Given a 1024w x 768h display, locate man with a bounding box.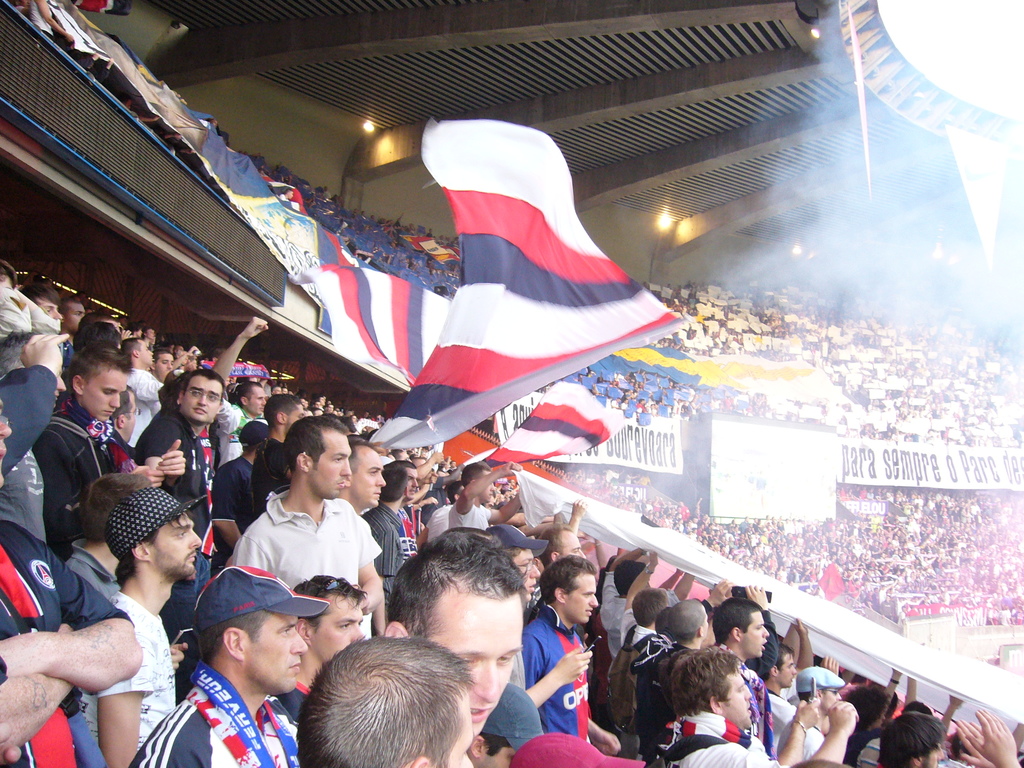
Located: select_region(390, 448, 410, 463).
